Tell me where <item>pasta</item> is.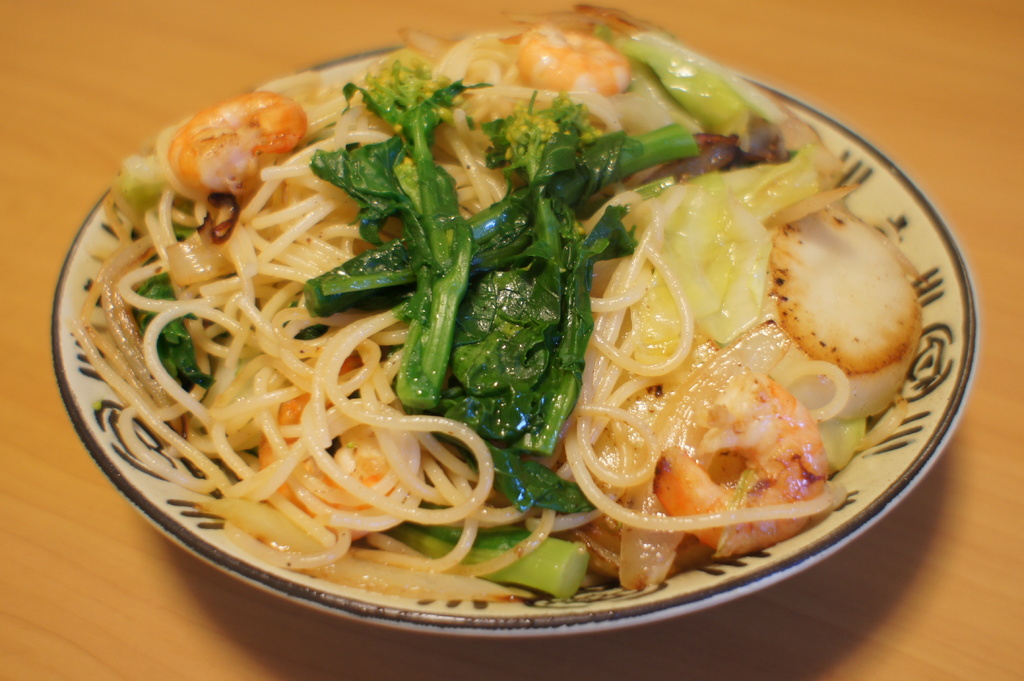
<item>pasta</item> is at [61, 0, 917, 648].
